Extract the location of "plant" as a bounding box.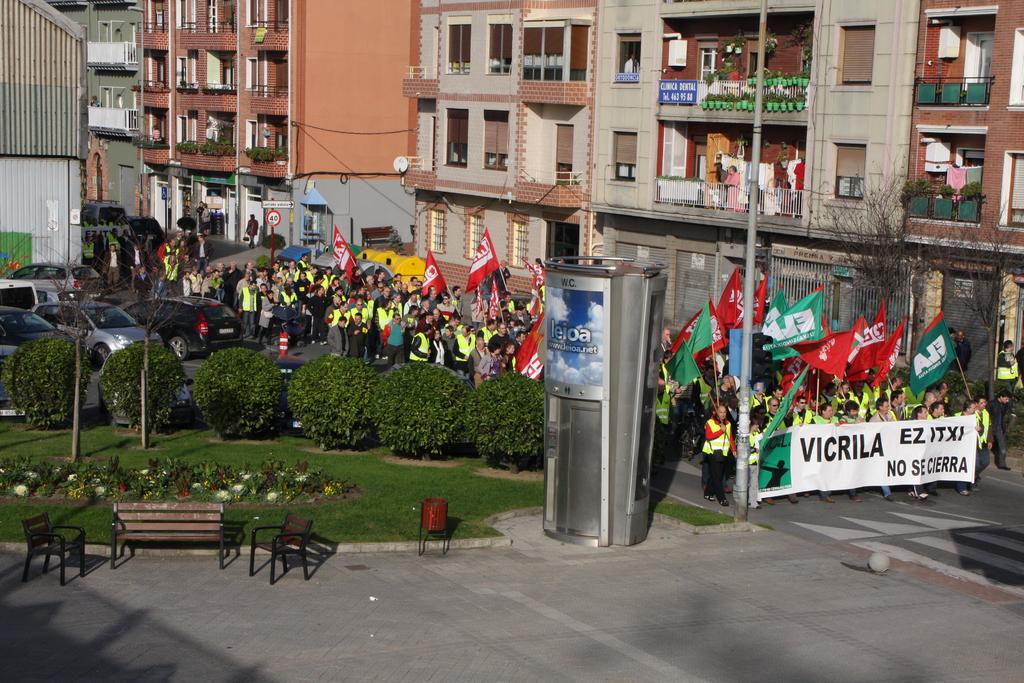
rect(940, 184, 957, 197).
